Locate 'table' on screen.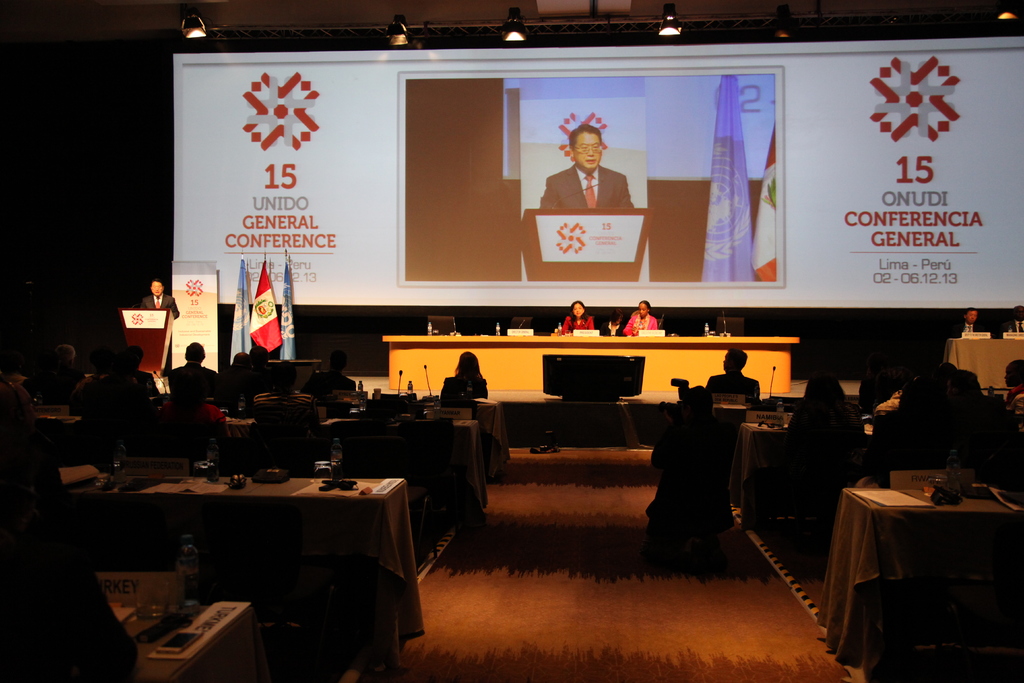
On screen at [x1=816, y1=488, x2=1023, y2=682].
